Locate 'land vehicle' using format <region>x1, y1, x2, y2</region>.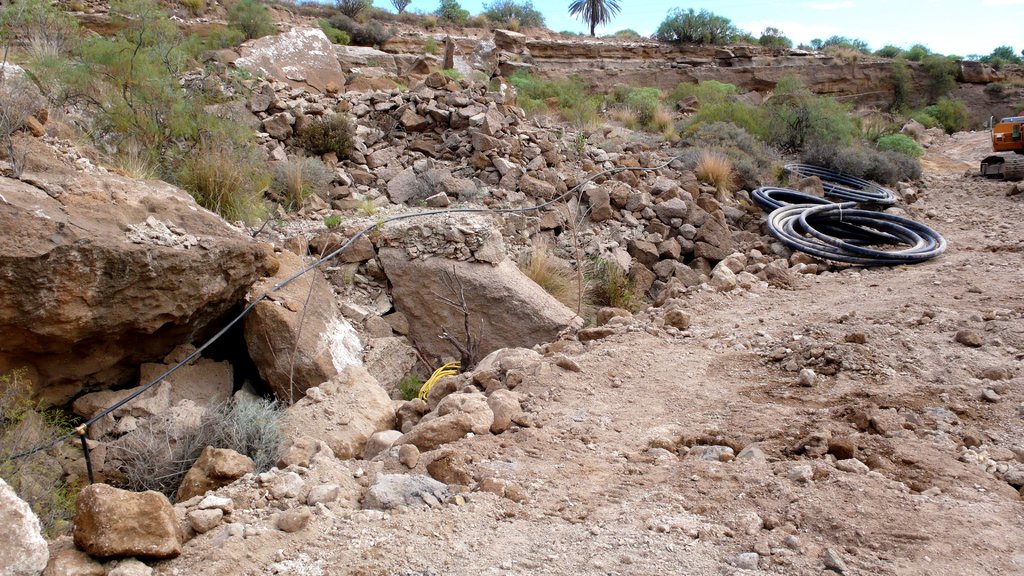
<region>988, 118, 1023, 148</region>.
